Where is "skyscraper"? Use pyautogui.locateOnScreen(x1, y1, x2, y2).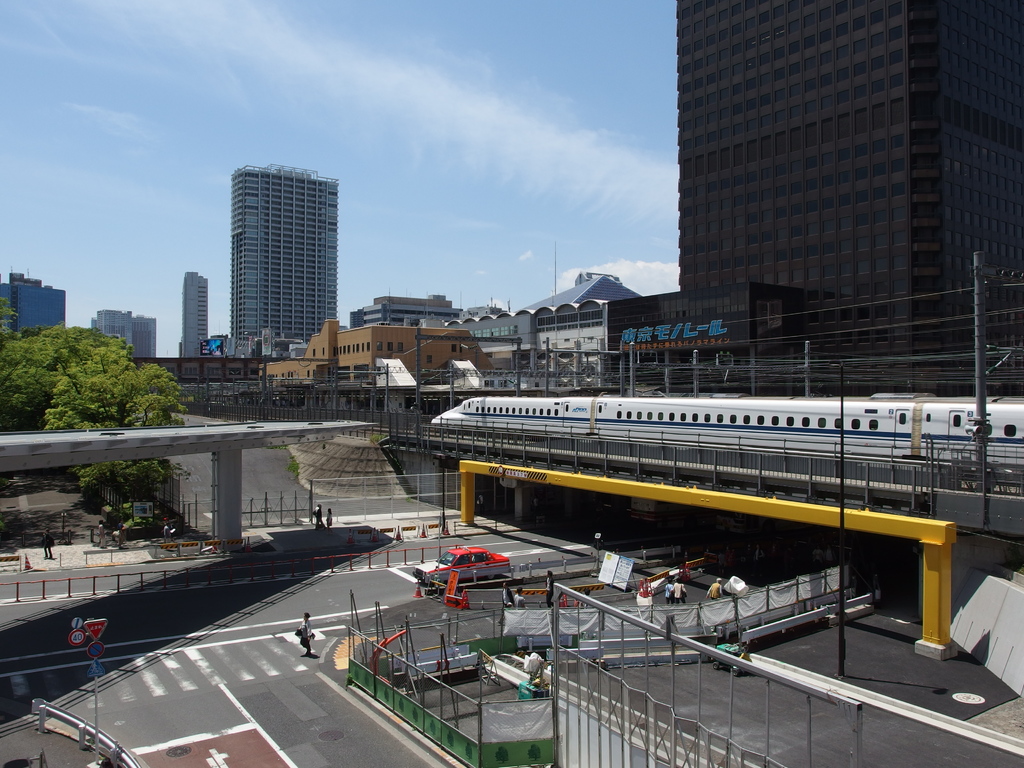
pyautogui.locateOnScreen(676, 0, 1023, 400).
